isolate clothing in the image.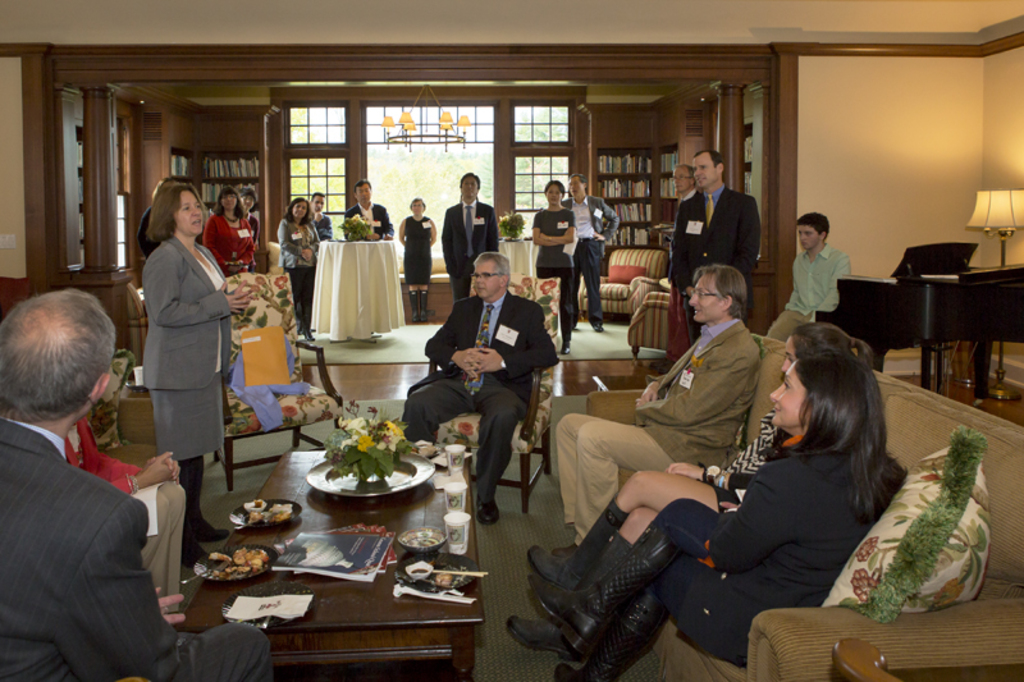
Isolated region: (767,242,855,339).
